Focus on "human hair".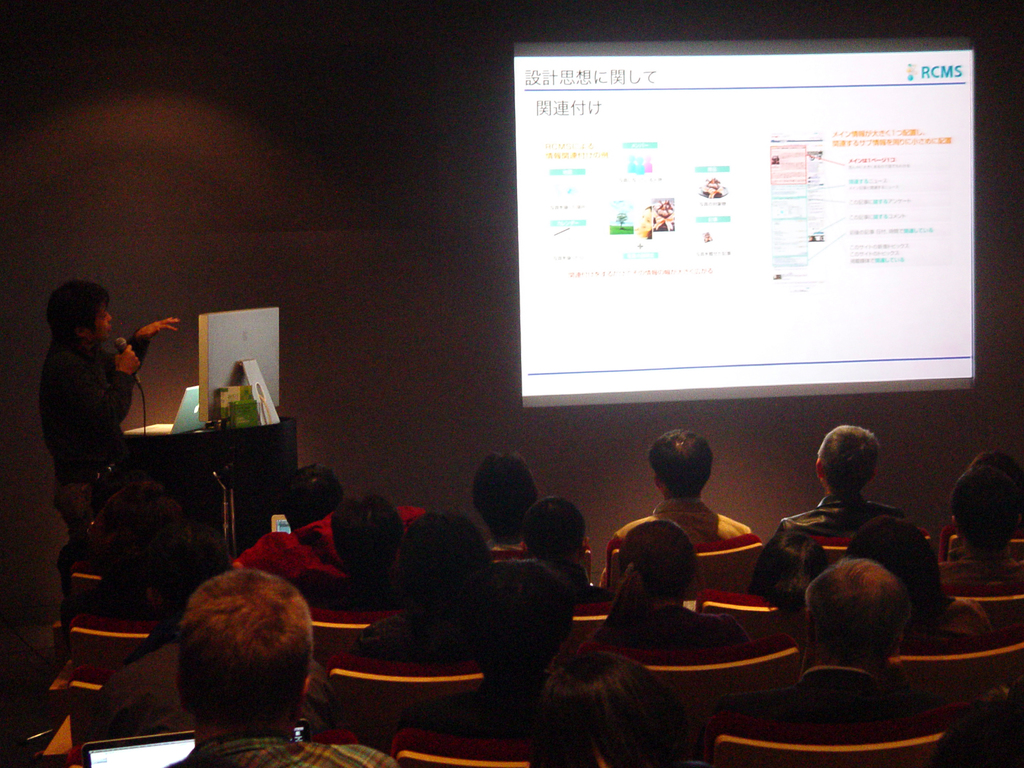
Focused at rect(387, 507, 477, 609).
